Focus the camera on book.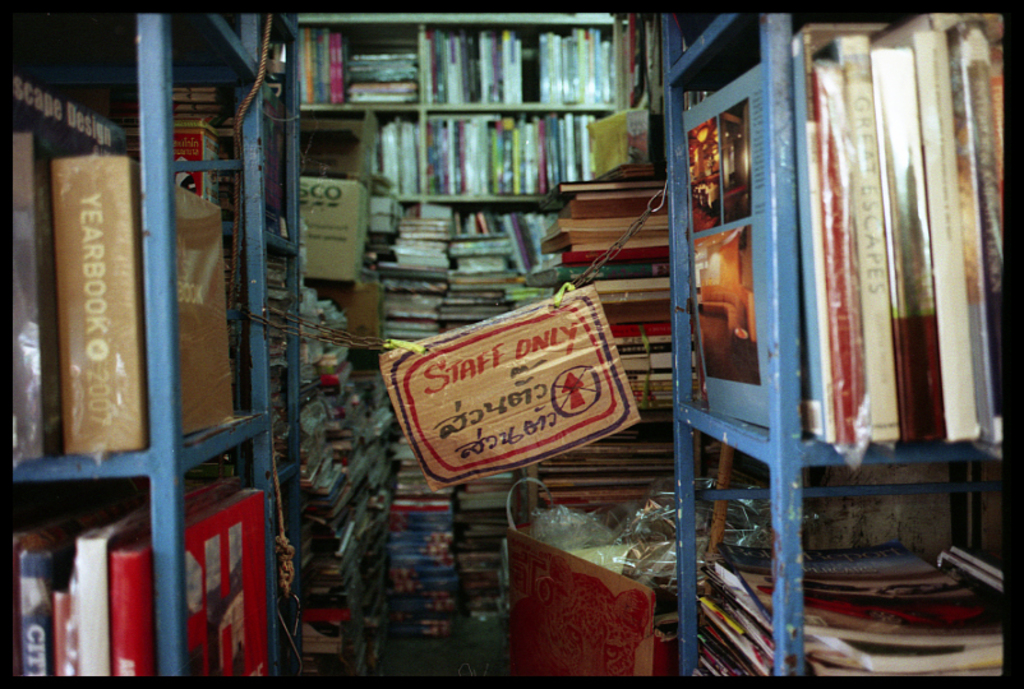
Focus region: (17, 138, 135, 481).
